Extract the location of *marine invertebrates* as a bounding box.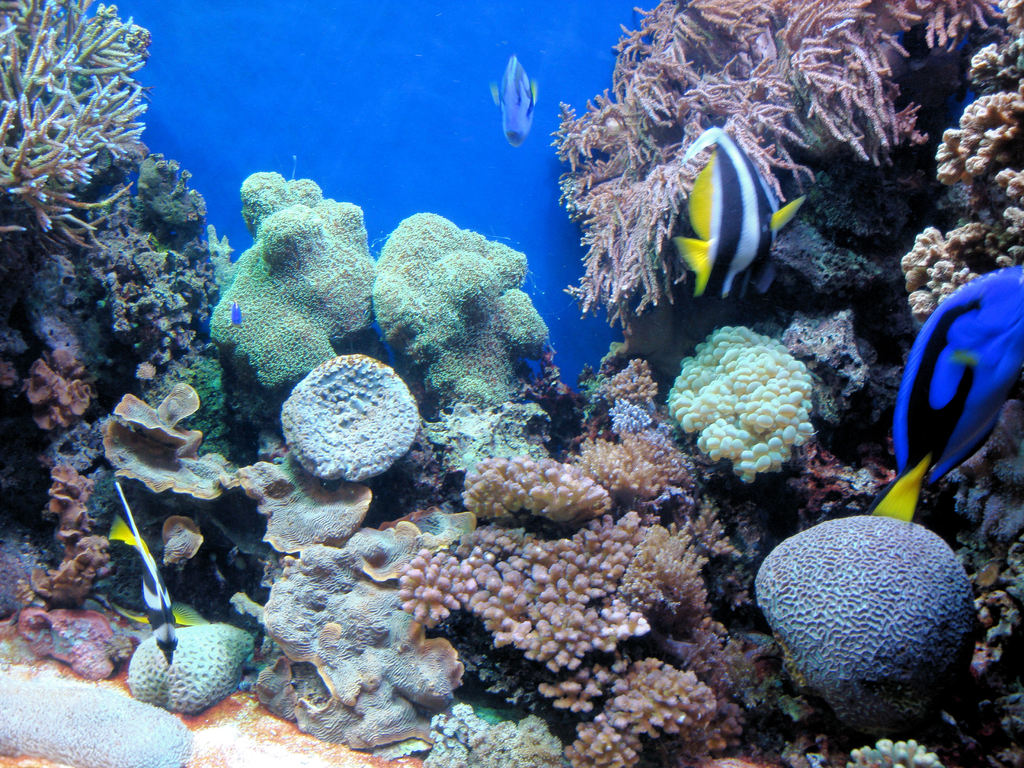
detection(202, 515, 469, 767).
